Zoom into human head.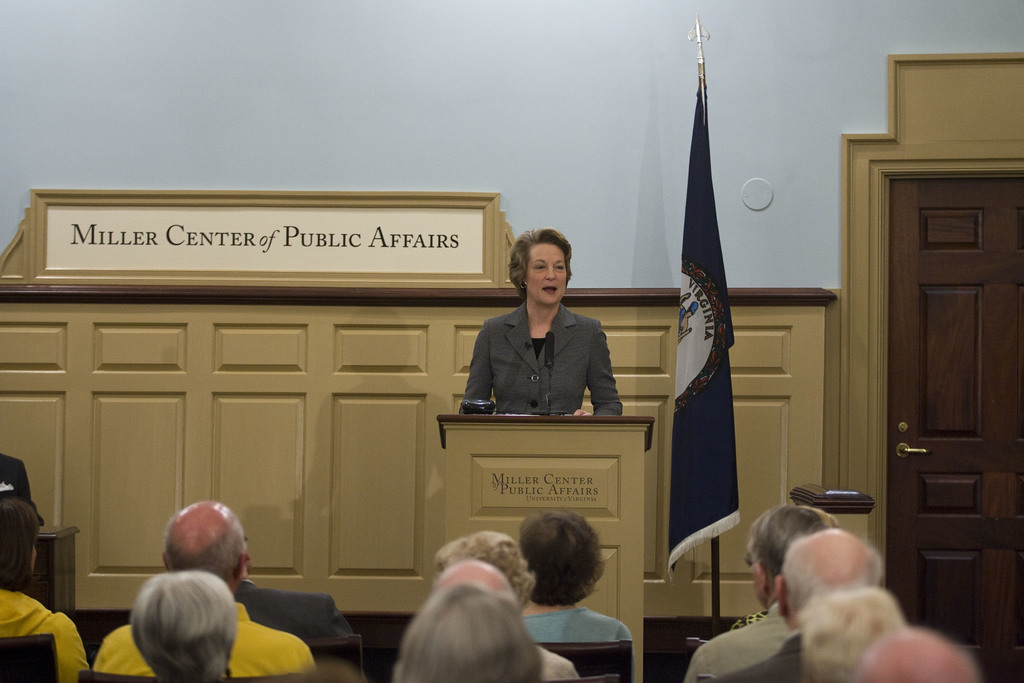
Zoom target: left=776, top=526, right=884, bottom=632.
